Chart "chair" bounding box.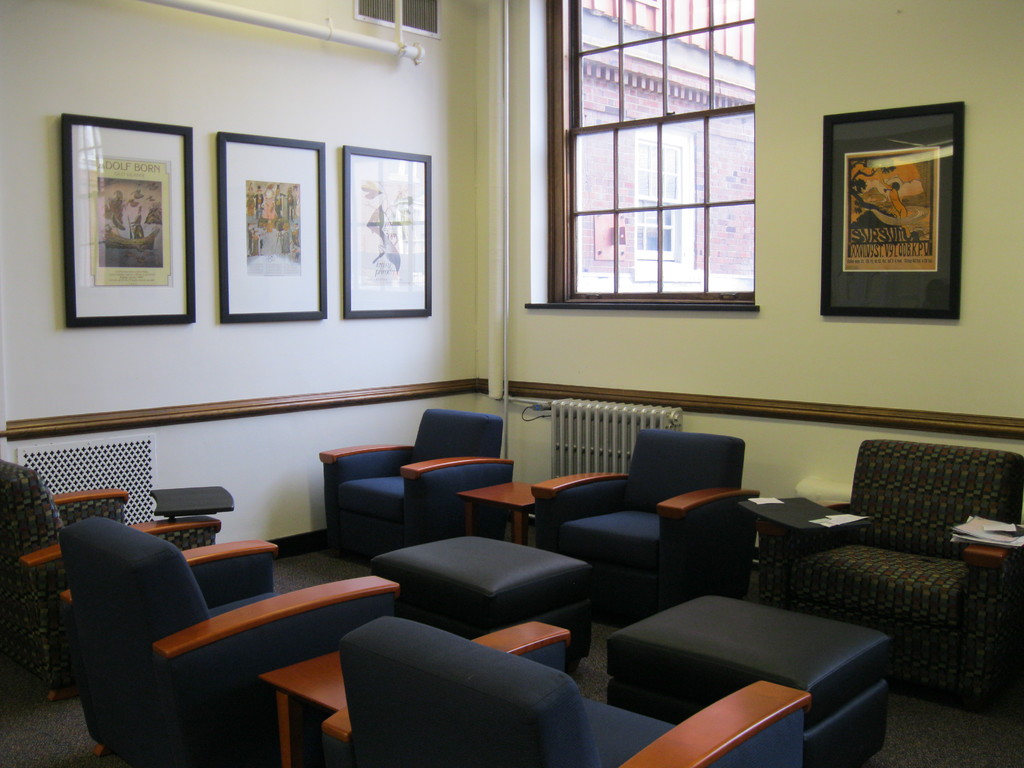
Charted: (left=769, top=436, right=1023, bottom=683).
